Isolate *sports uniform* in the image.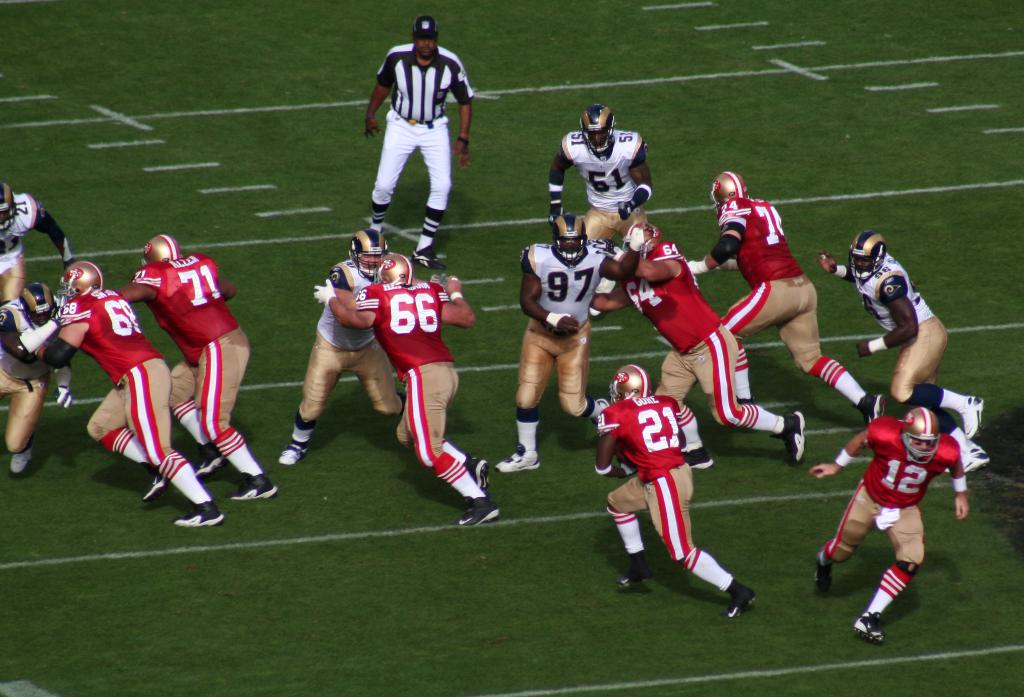
Isolated region: <box>5,259,223,530</box>.
